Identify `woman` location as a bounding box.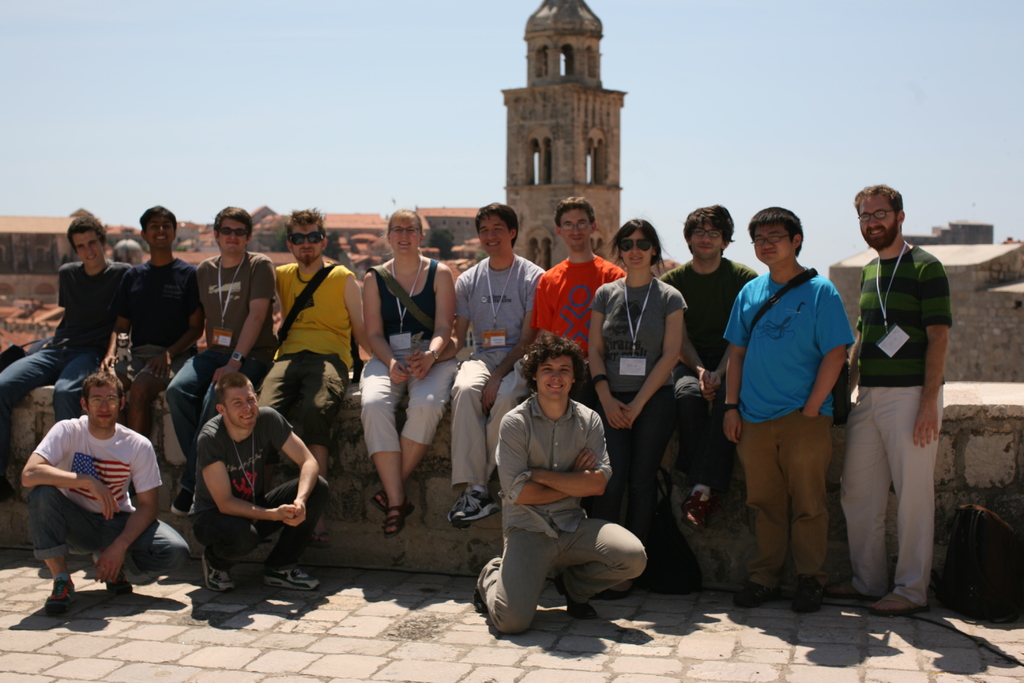
[352, 204, 461, 533].
